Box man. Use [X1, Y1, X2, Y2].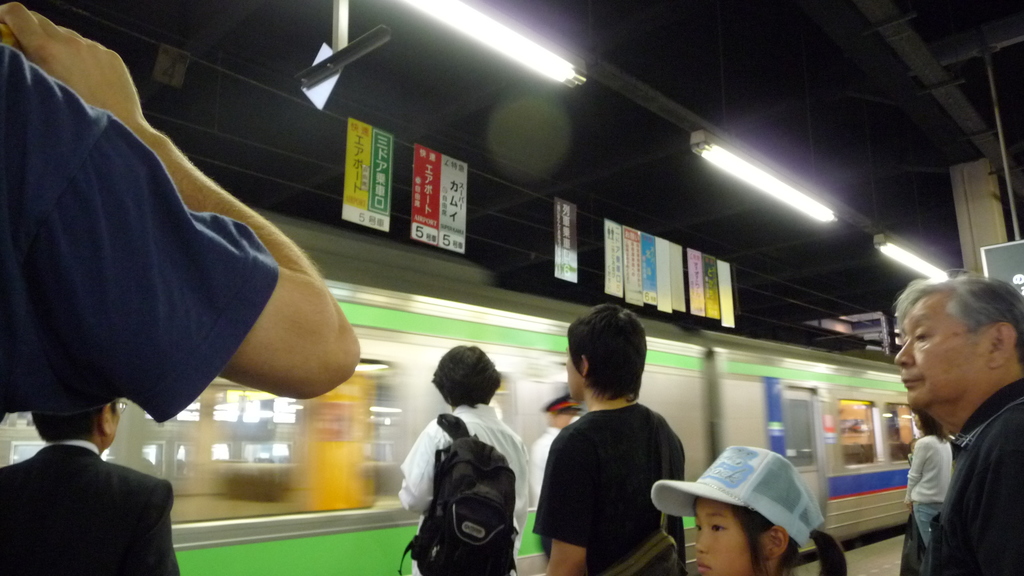
[0, 1, 360, 419].
